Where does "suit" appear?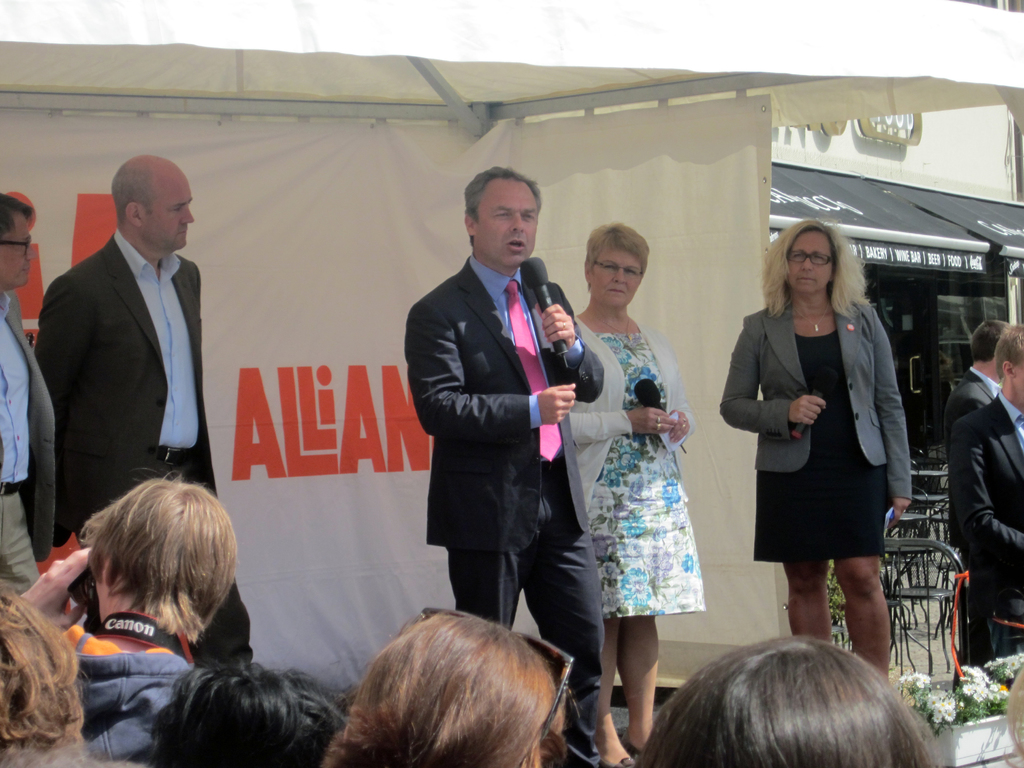
Appears at bbox(965, 385, 1023, 658).
